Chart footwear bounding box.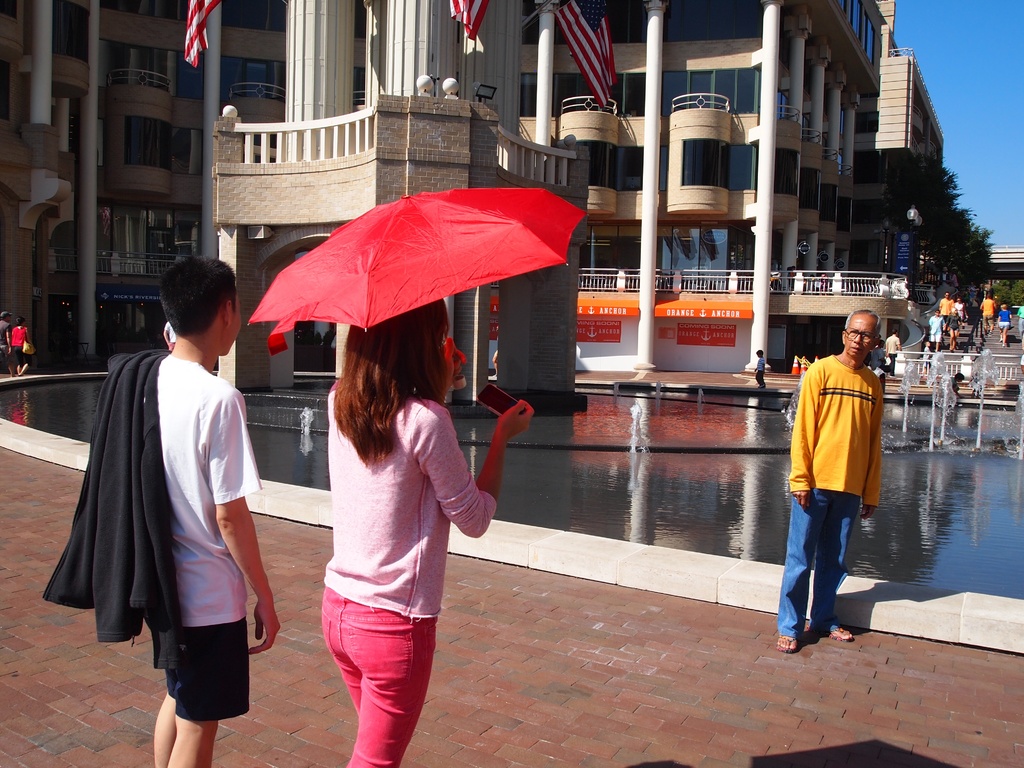
Charted: detection(807, 620, 854, 641).
